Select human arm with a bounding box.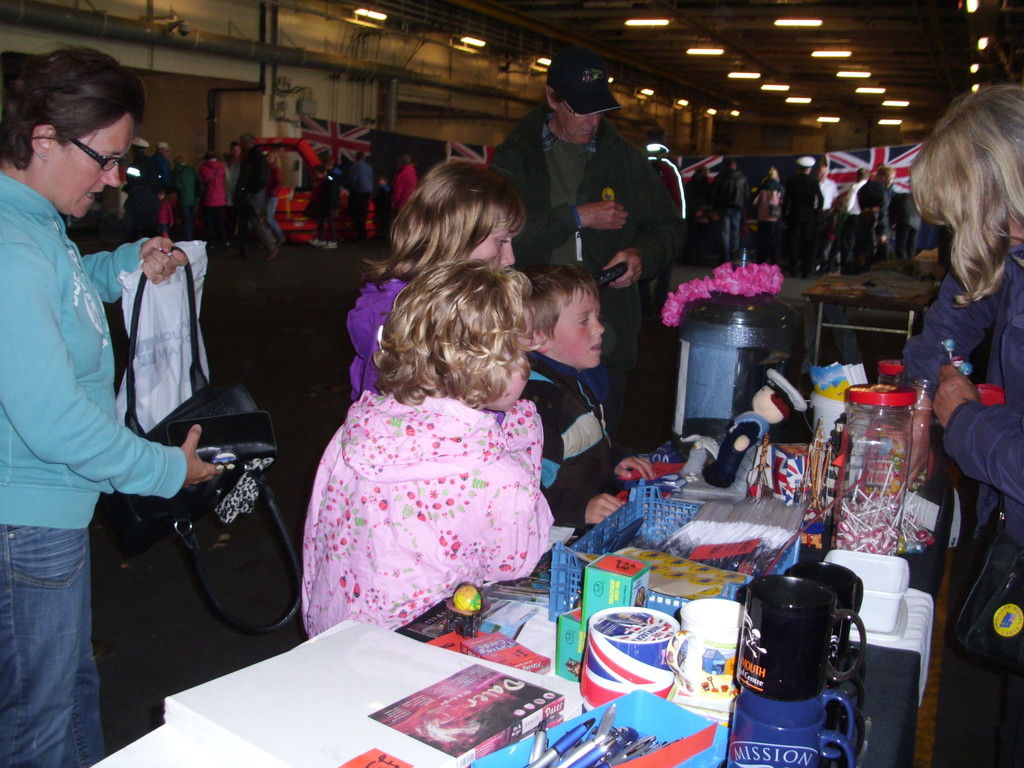
rect(927, 357, 1023, 501).
